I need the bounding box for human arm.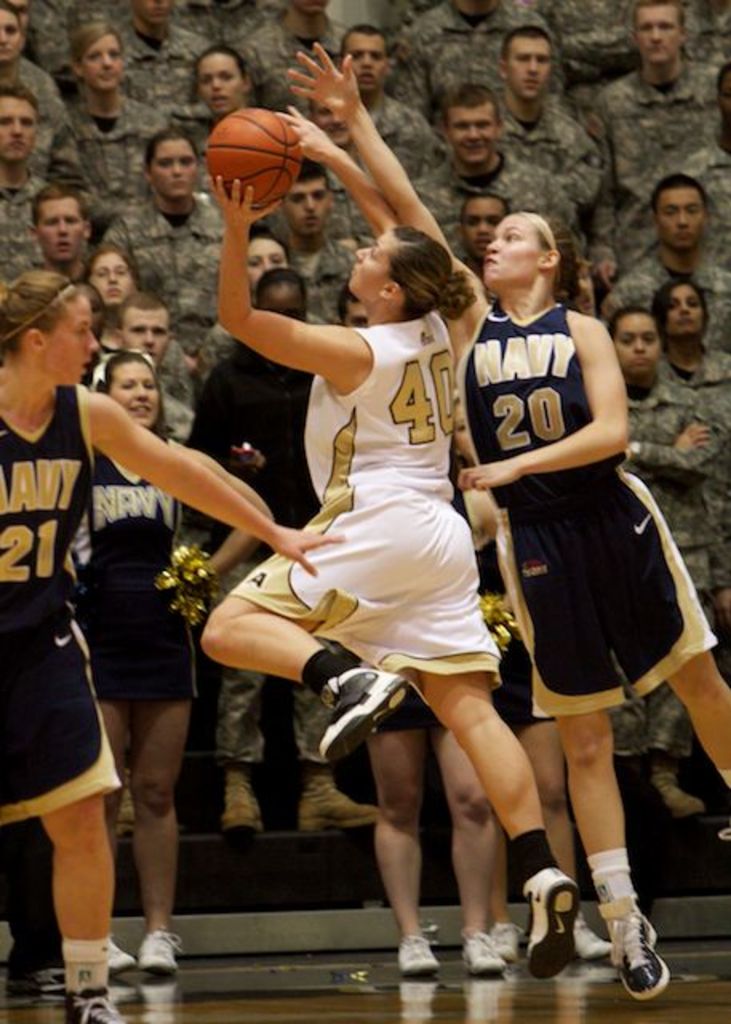
Here it is: 75:406:293:565.
